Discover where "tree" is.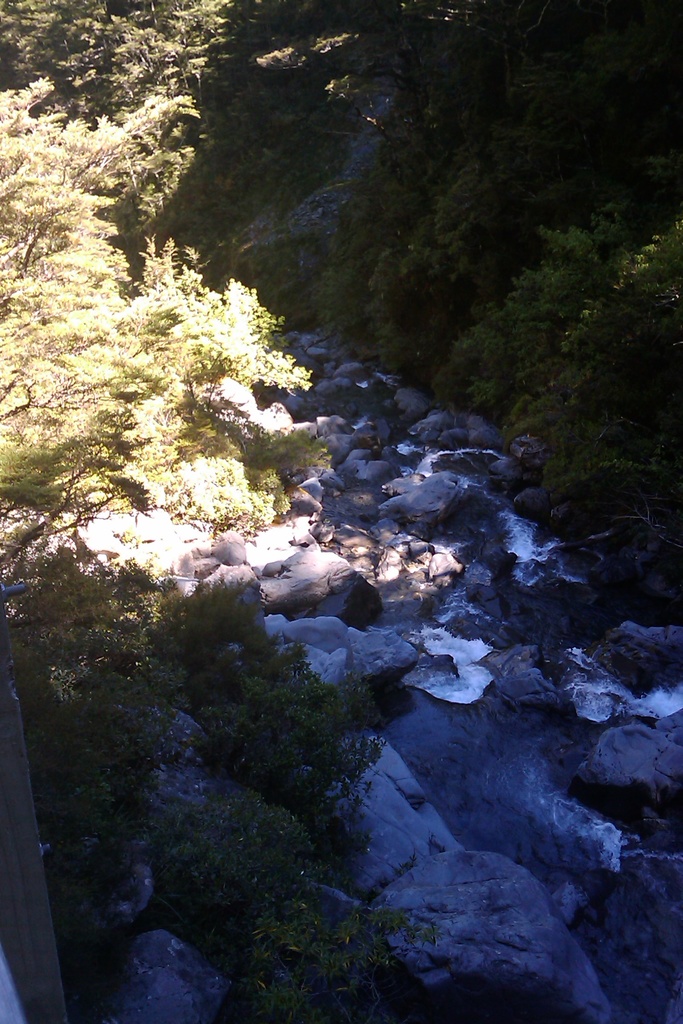
Discovered at select_region(0, 67, 337, 666).
